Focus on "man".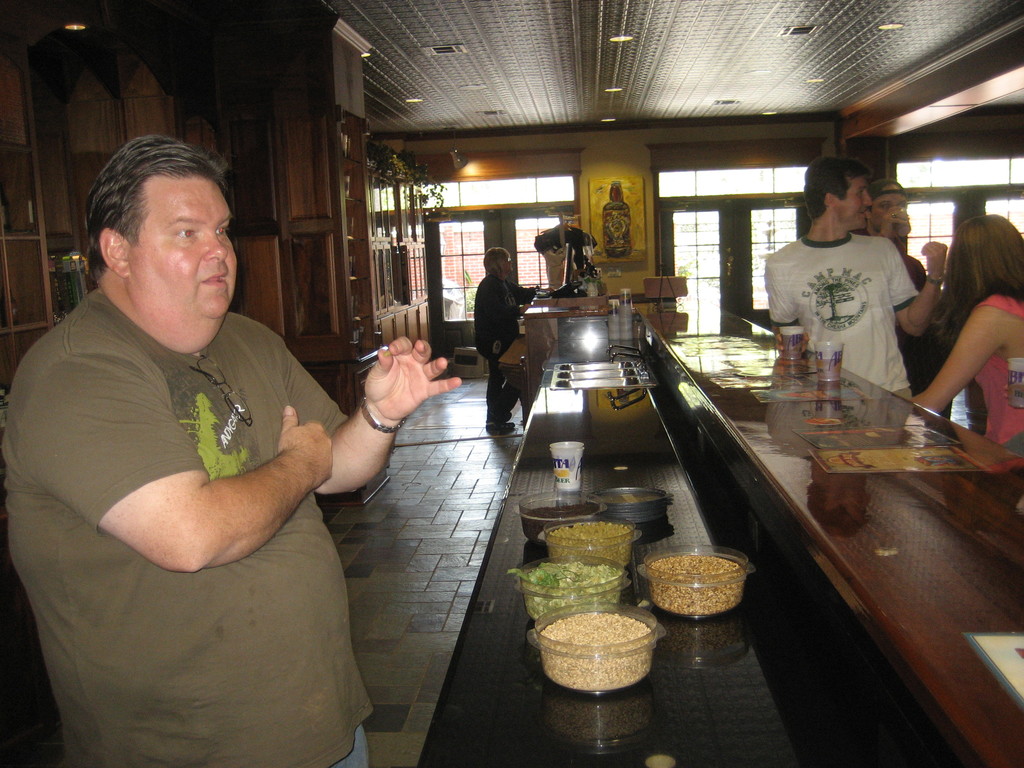
Focused at BBox(461, 241, 538, 435).
